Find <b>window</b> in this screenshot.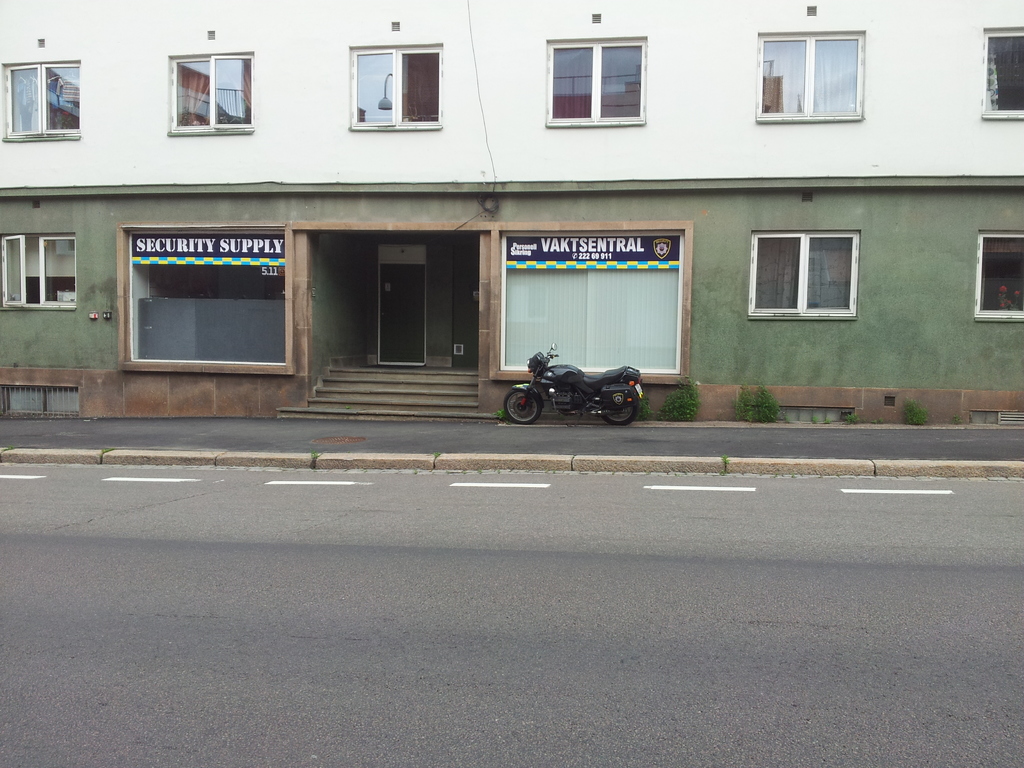
The bounding box for <b>window</b> is (985,29,1020,109).
